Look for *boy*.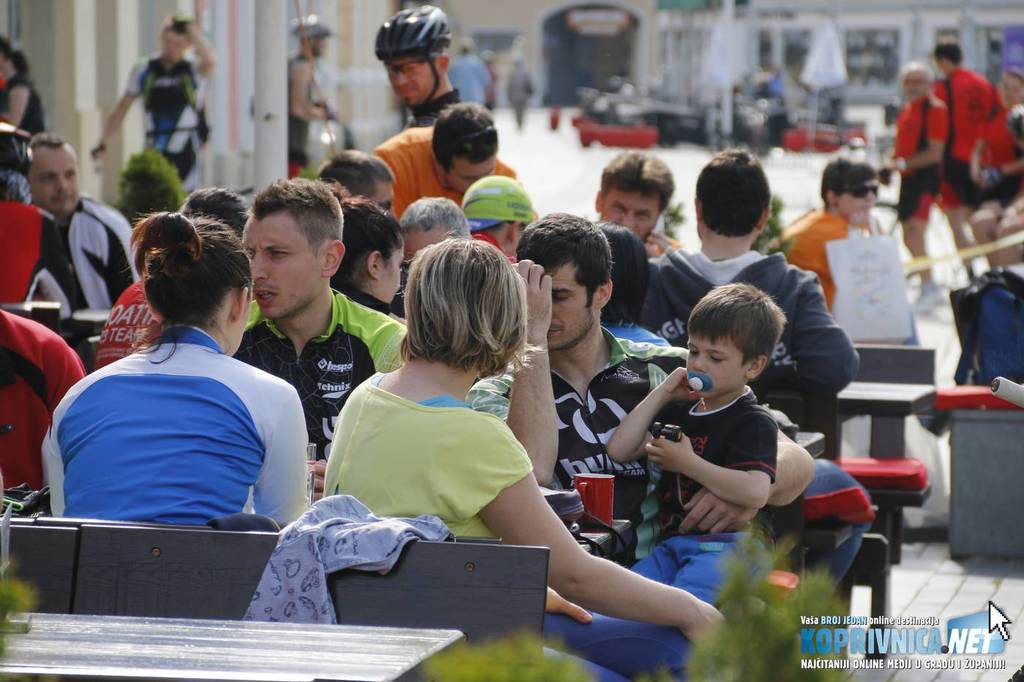
Found: locate(93, 9, 215, 193).
